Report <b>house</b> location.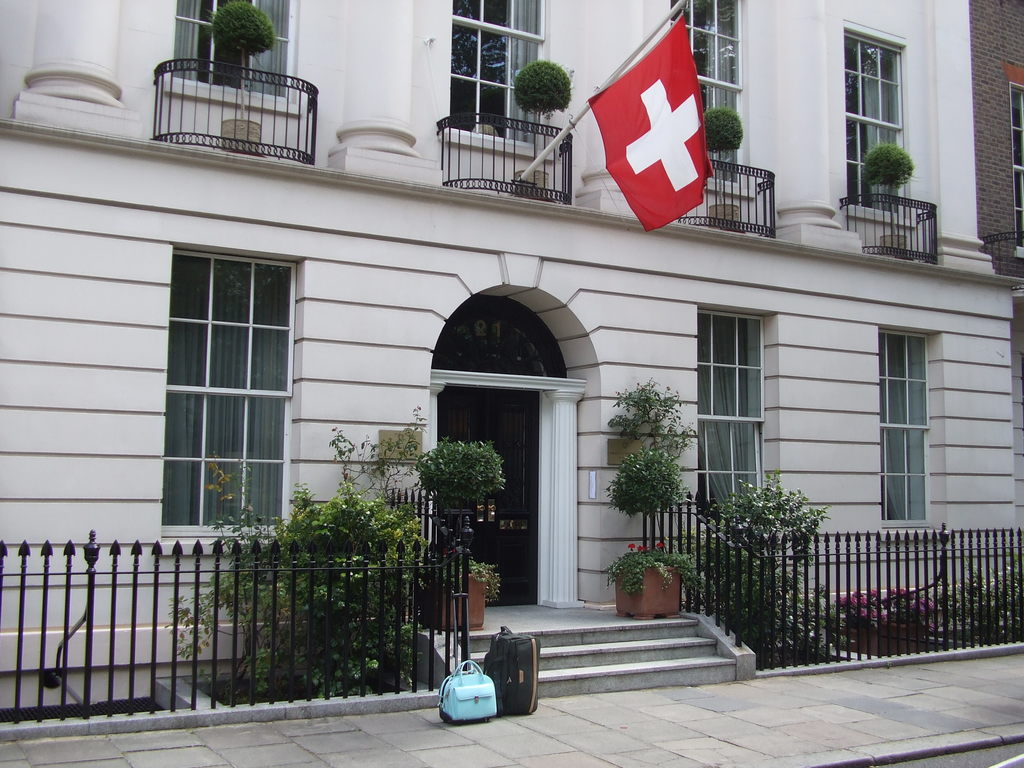
Report: (x1=0, y1=0, x2=1023, y2=720).
